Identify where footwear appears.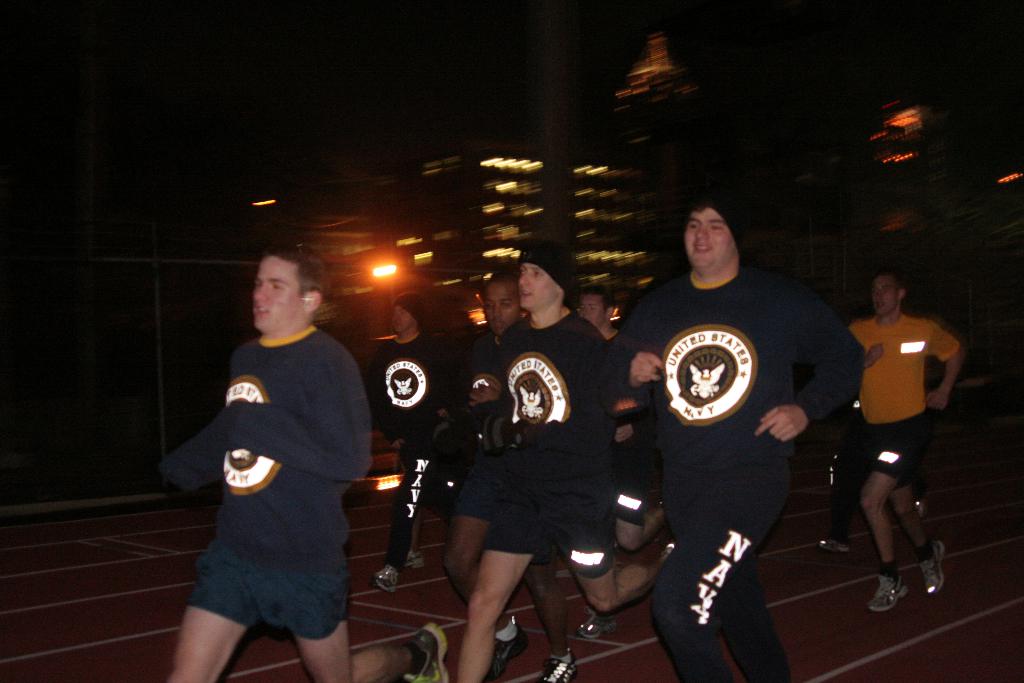
Appears at select_region(402, 620, 451, 682).
